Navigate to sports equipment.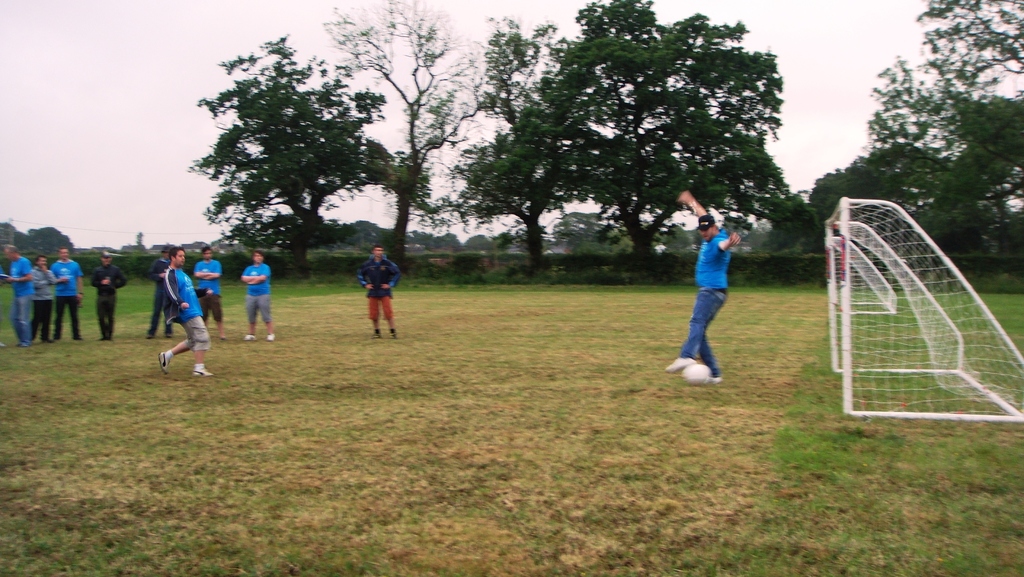
Navigation target: pyautogui.locateOnScreen(828, 193, 1023, 416).
